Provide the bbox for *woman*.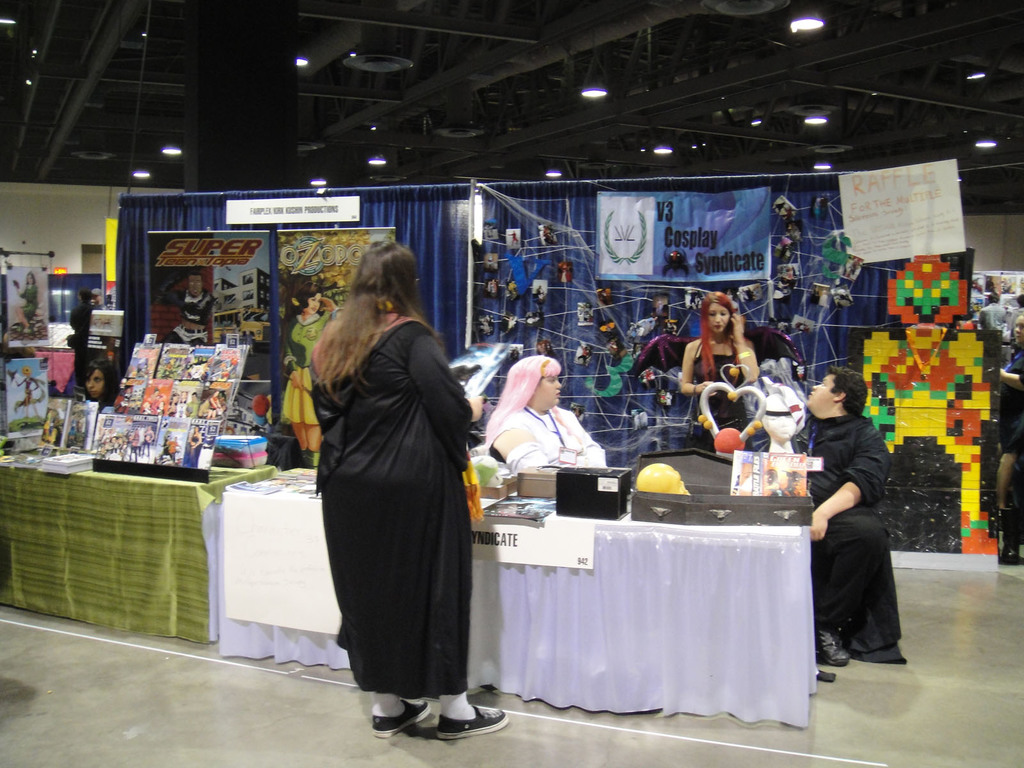
(83,355,113,411).
